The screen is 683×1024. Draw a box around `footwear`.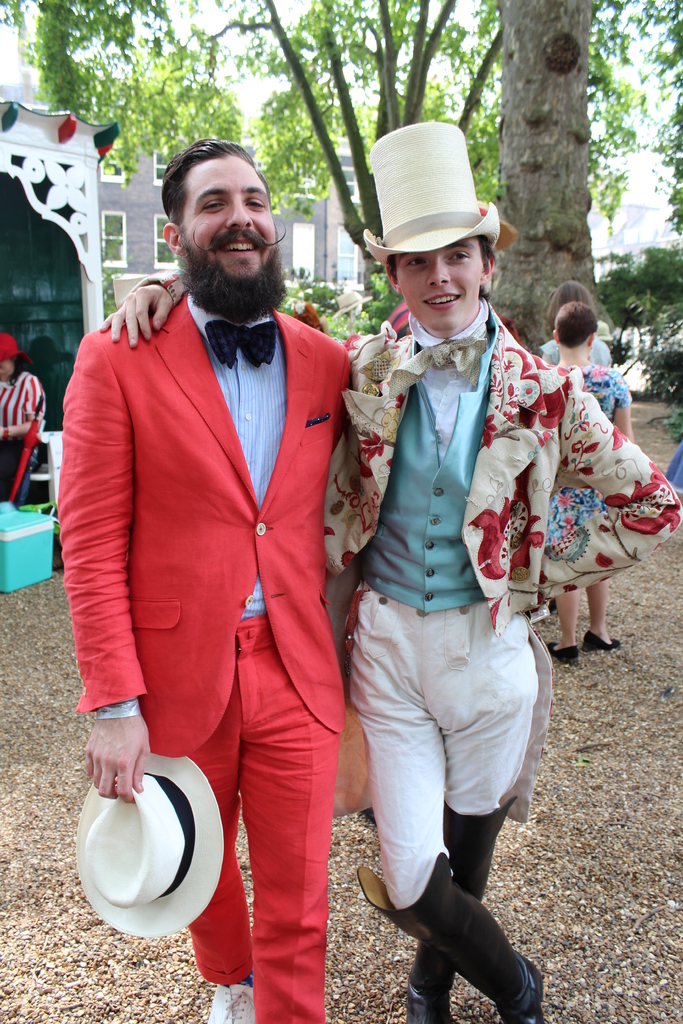
(402, 988, 458, 1023).
